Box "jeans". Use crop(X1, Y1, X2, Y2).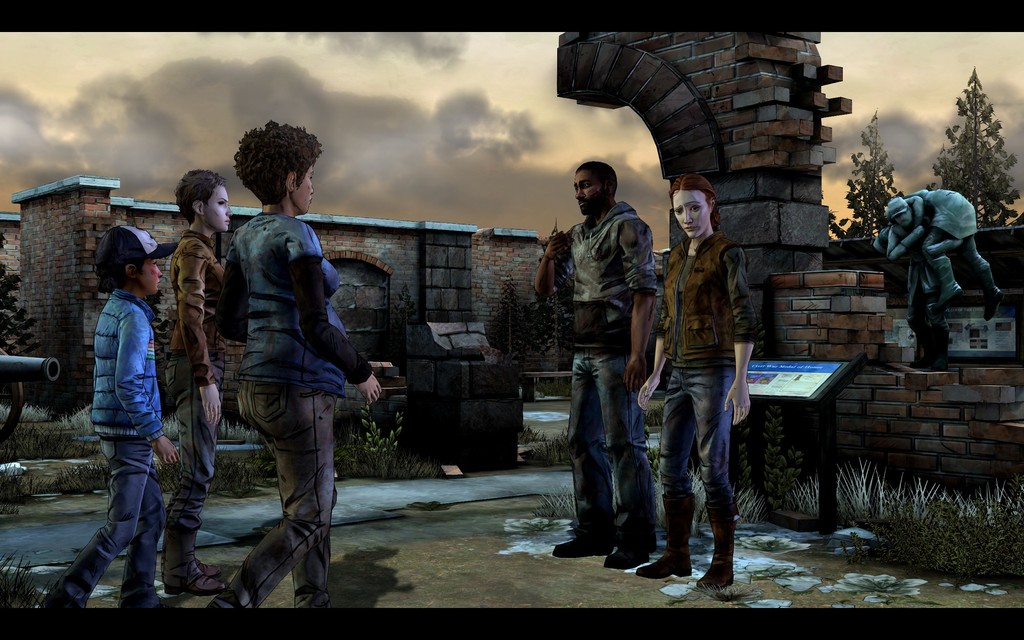
crop(572, 349, 652, 549).
